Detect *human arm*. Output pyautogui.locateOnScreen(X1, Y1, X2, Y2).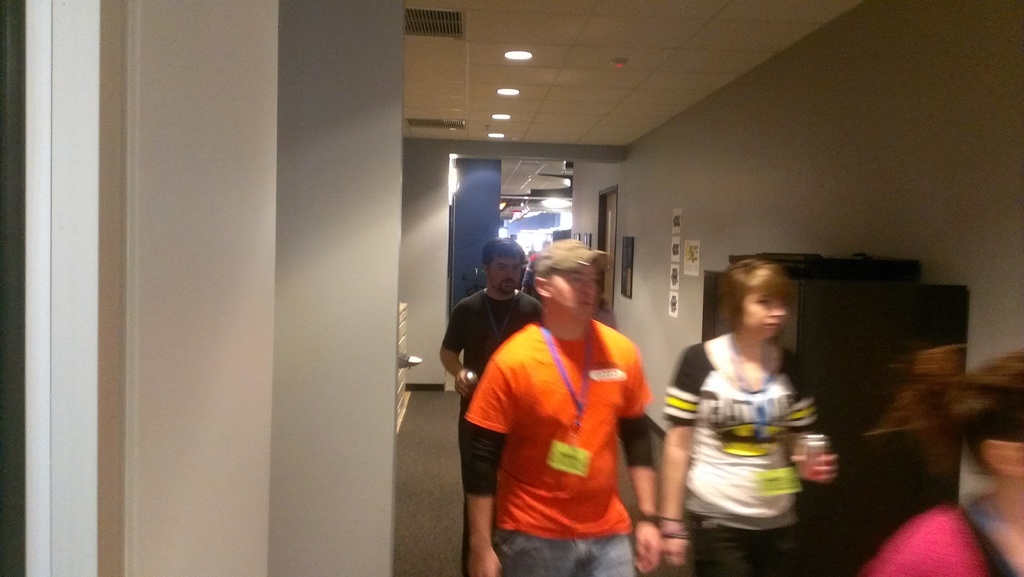
pyautogui.locateOnScreen(532, 300, 548, 327).
